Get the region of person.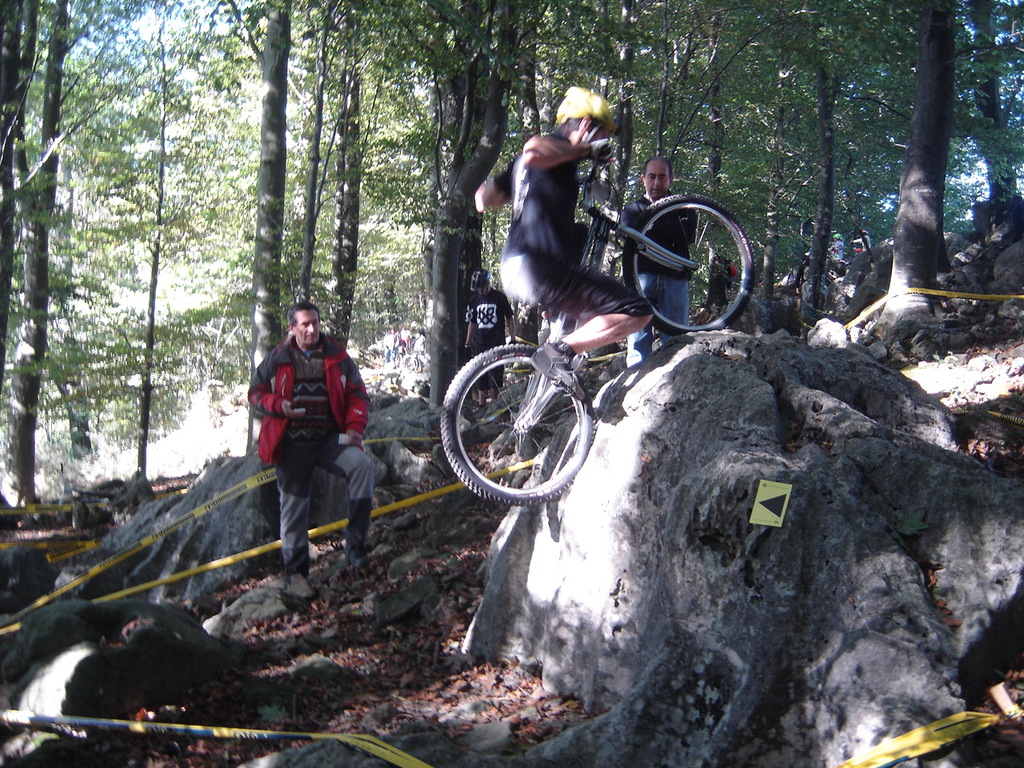
[left=247, top=293, right=372, bottom=593].
